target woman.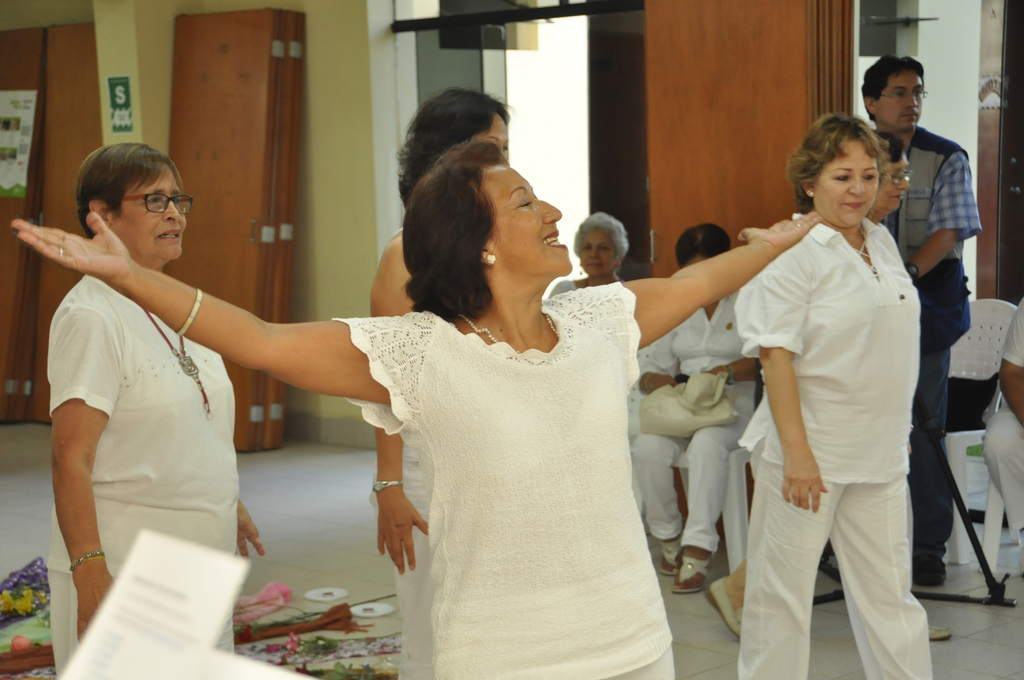
Target region: {"x1": 368, "y1": 88, "x2": 513, "y2": 679}.
